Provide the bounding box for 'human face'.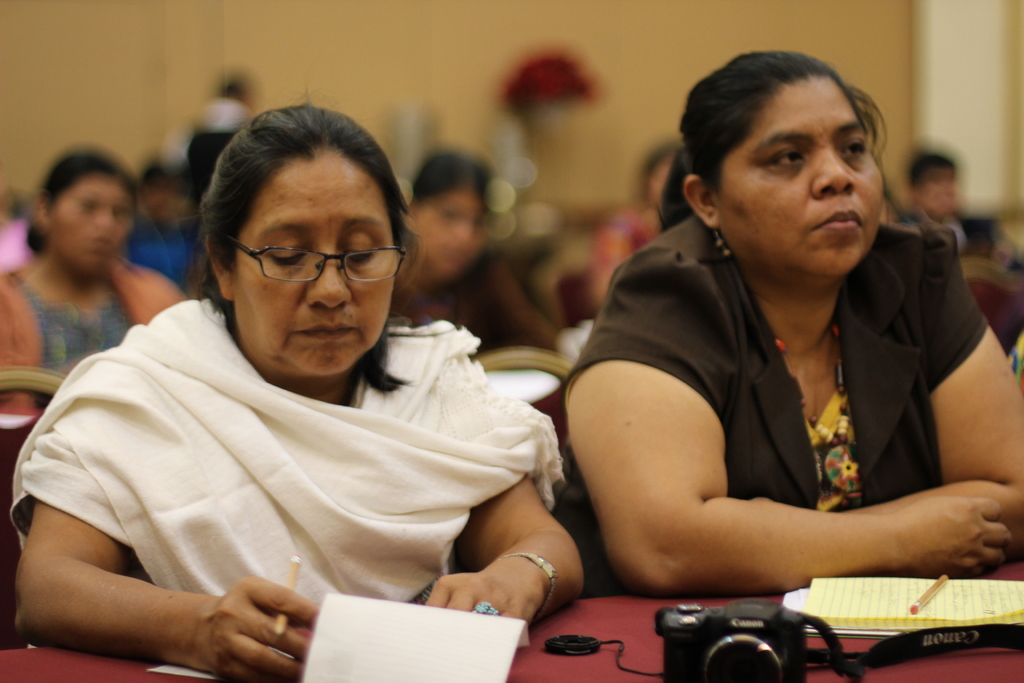
region(924, 165, 959, 215).
